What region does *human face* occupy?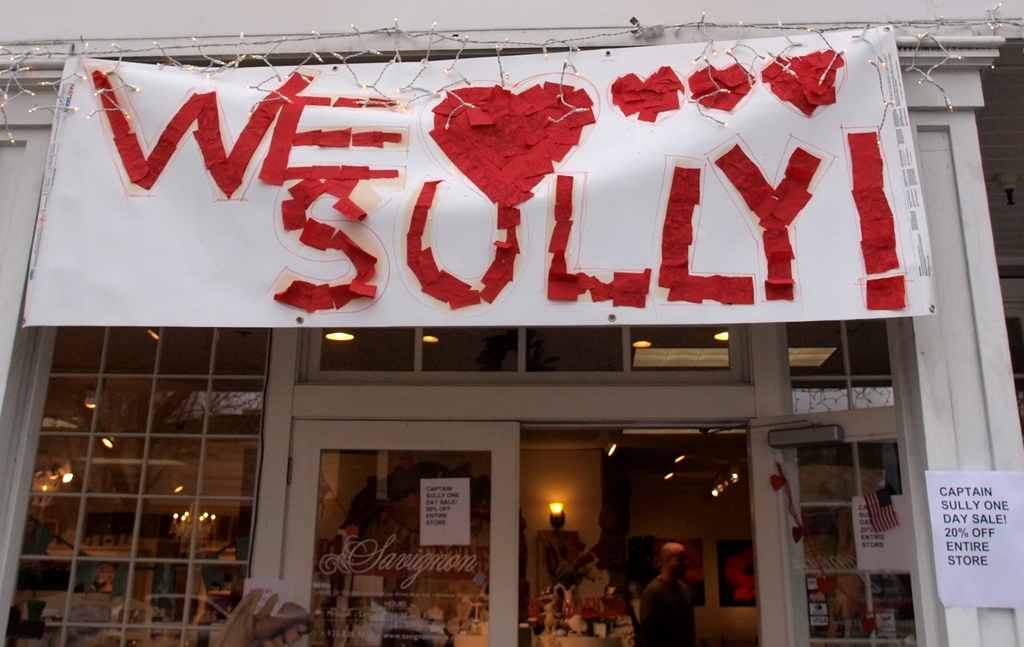
[x1=669, y1=548, x2=687, y2=579].
